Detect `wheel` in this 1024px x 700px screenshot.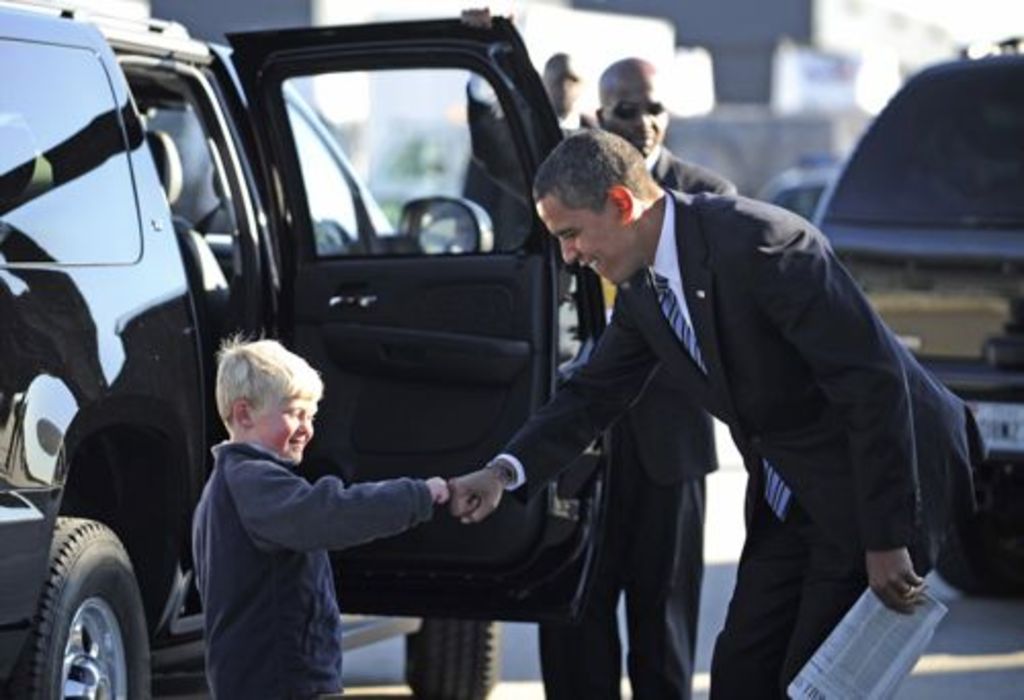
Detection: 406/614/500/698.
